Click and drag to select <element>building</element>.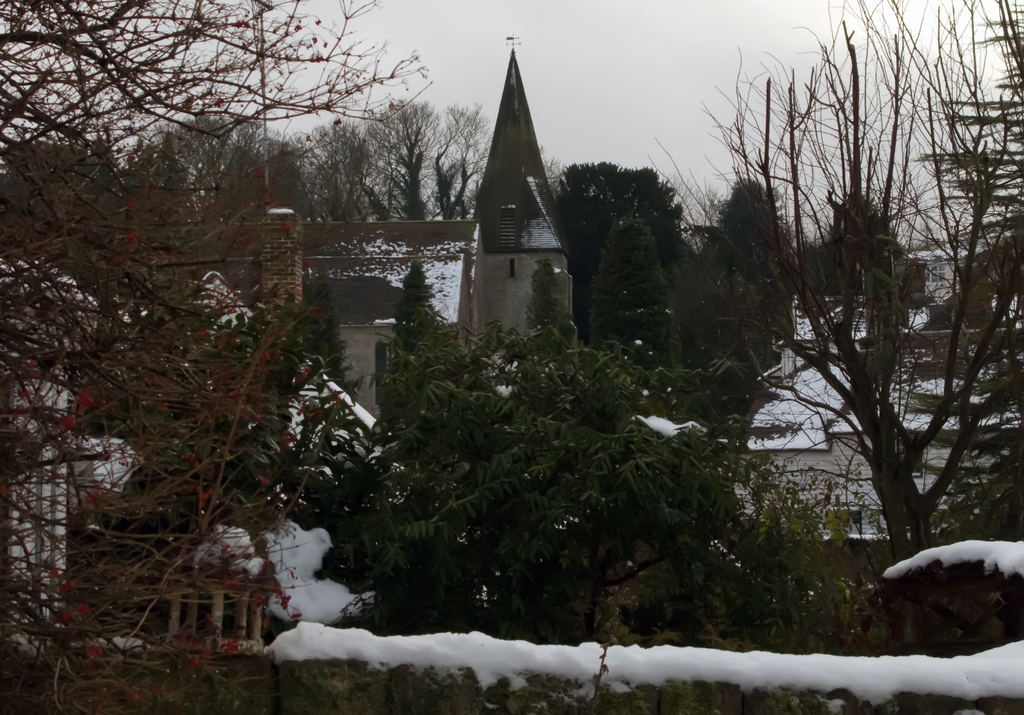
Selection: crop(895, 250, 971, 298).
